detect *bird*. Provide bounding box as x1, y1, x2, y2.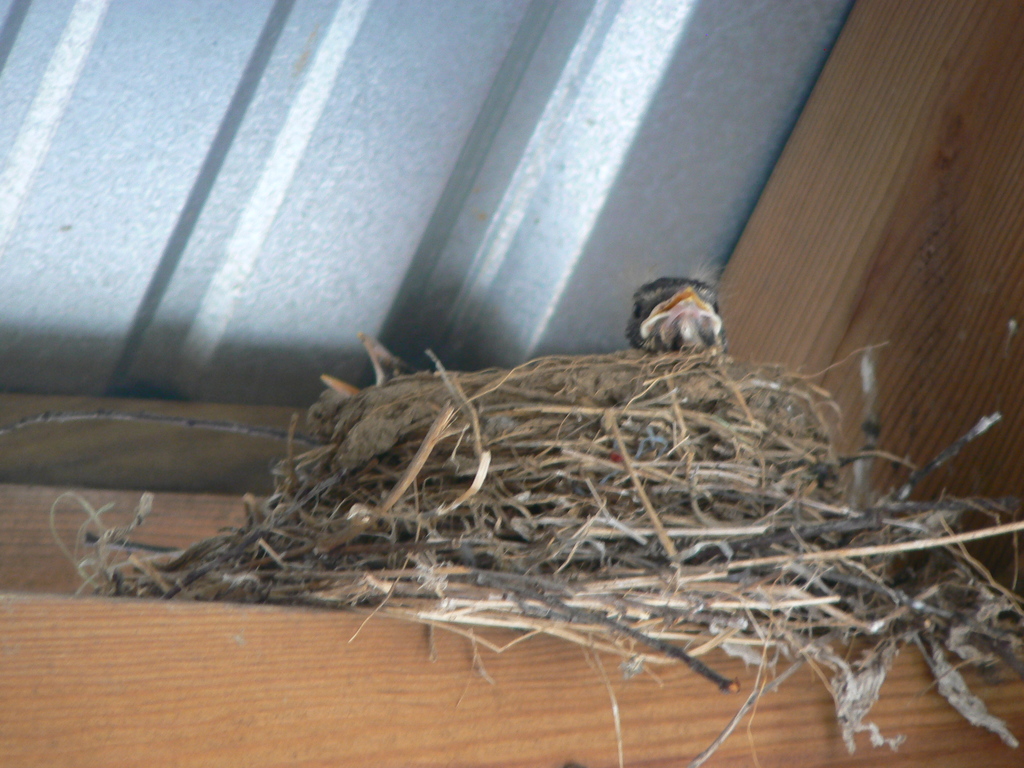
637, 268, 730, 347.
